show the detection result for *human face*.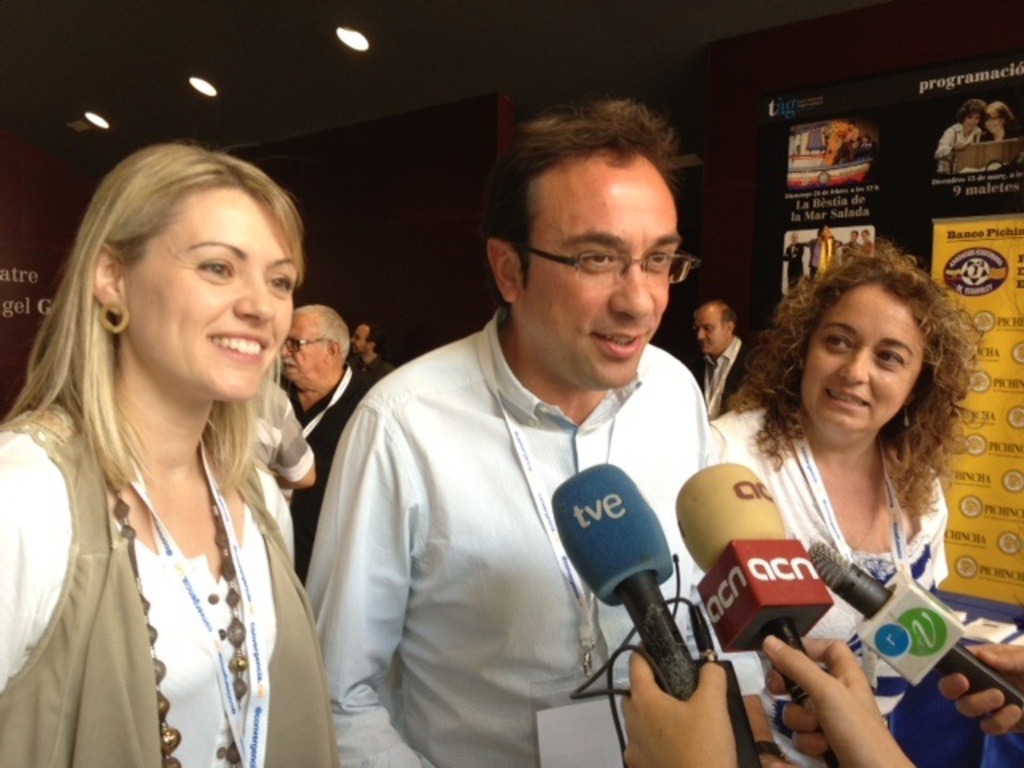
box(802, 290, 931, 429).
